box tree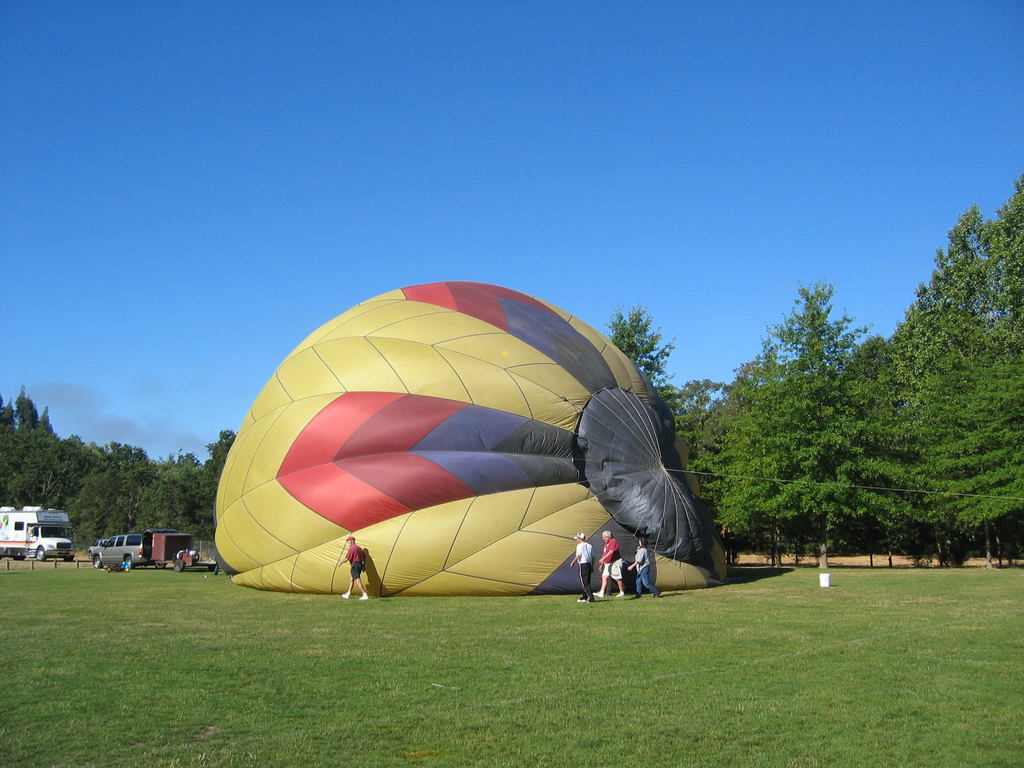
detection(2, 383, 45, 512)
